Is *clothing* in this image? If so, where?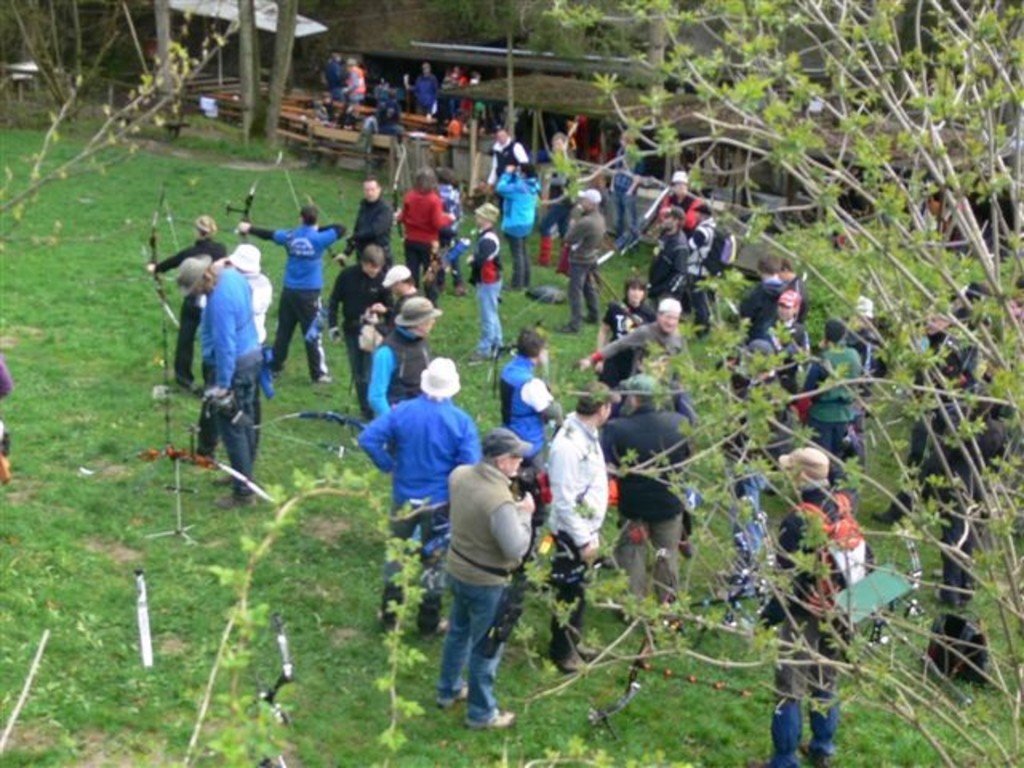
Yes, at rect(682, 211, 722, 323).
